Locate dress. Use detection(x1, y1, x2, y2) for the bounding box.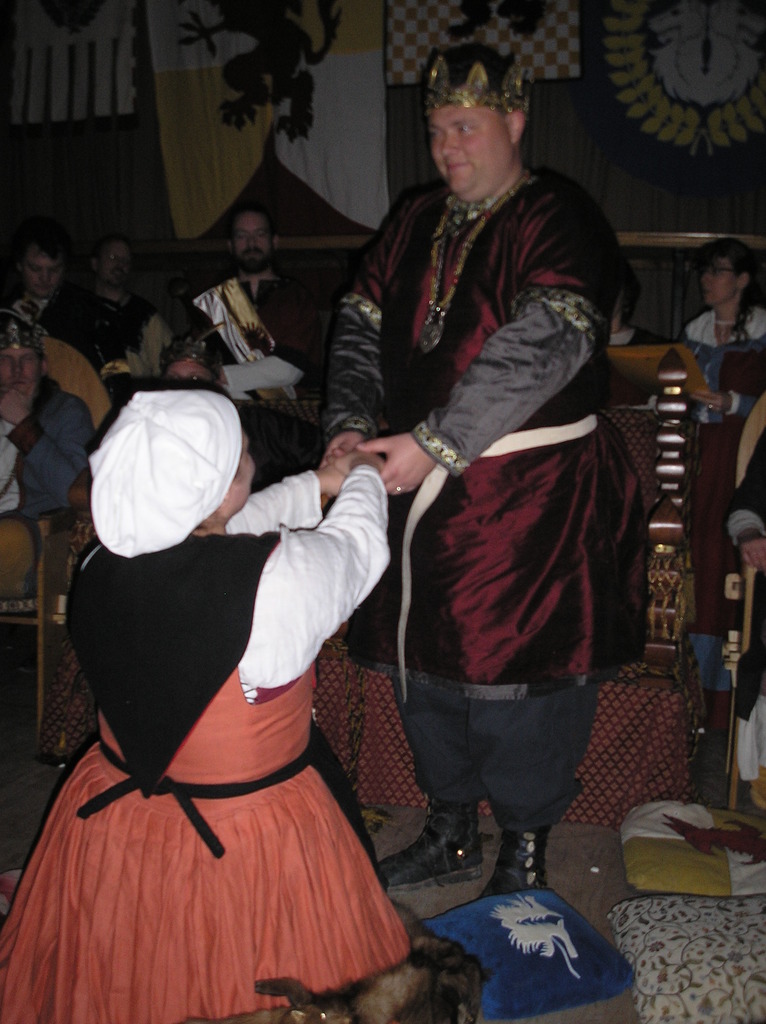
detection(0, 452, 447, 1023).
